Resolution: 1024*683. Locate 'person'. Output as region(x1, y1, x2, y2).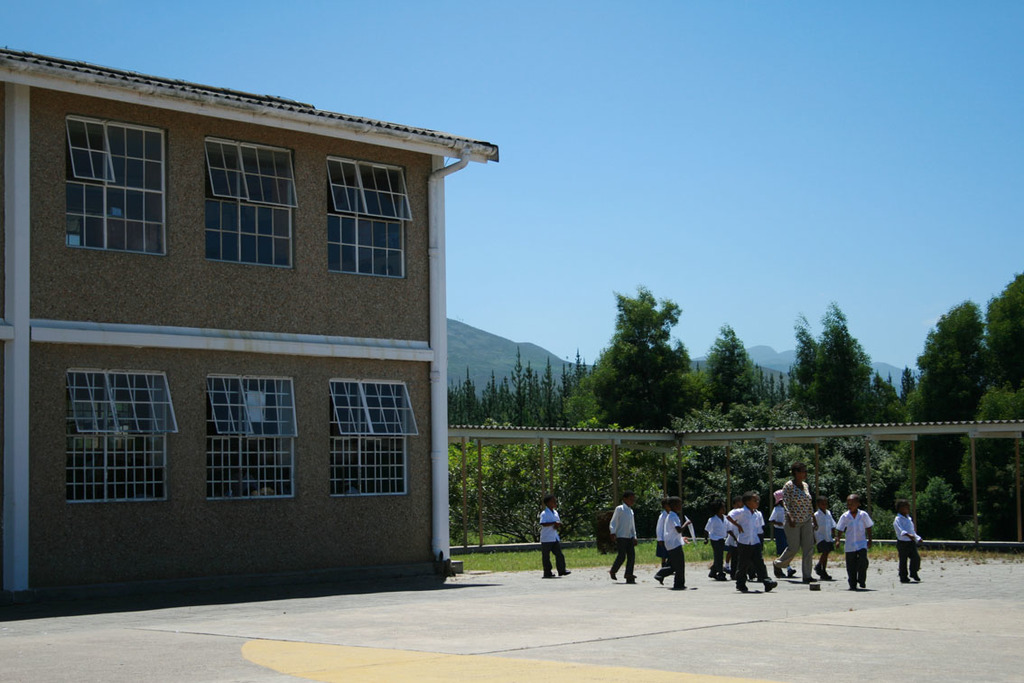
region(608, 495, 643, 585).
